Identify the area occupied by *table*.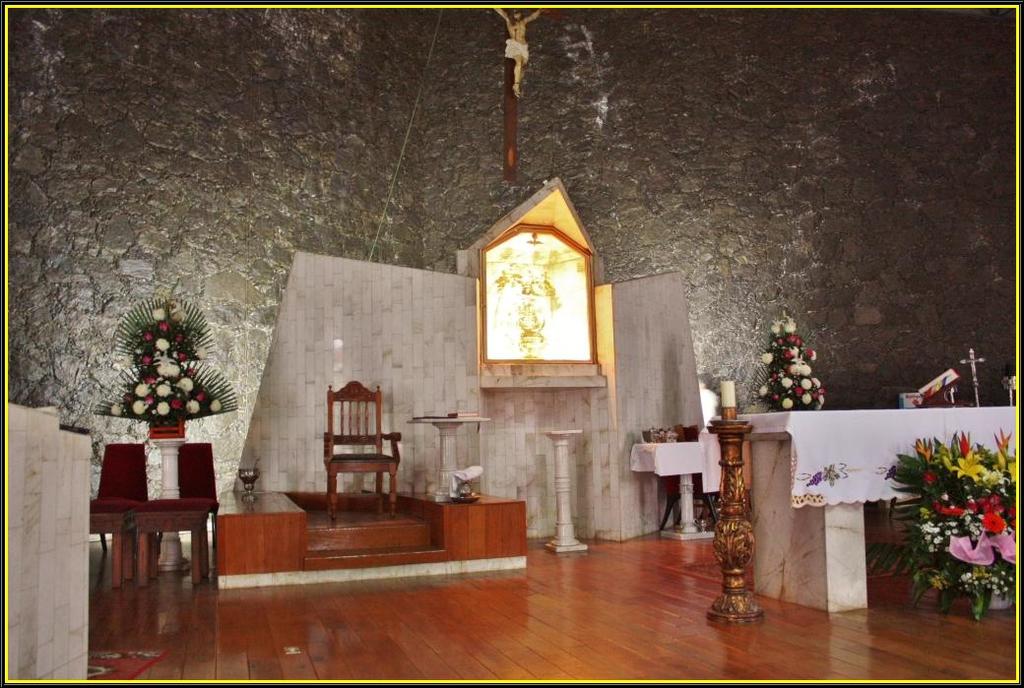
Area: <region>409, 411, 490, 498</region>.
